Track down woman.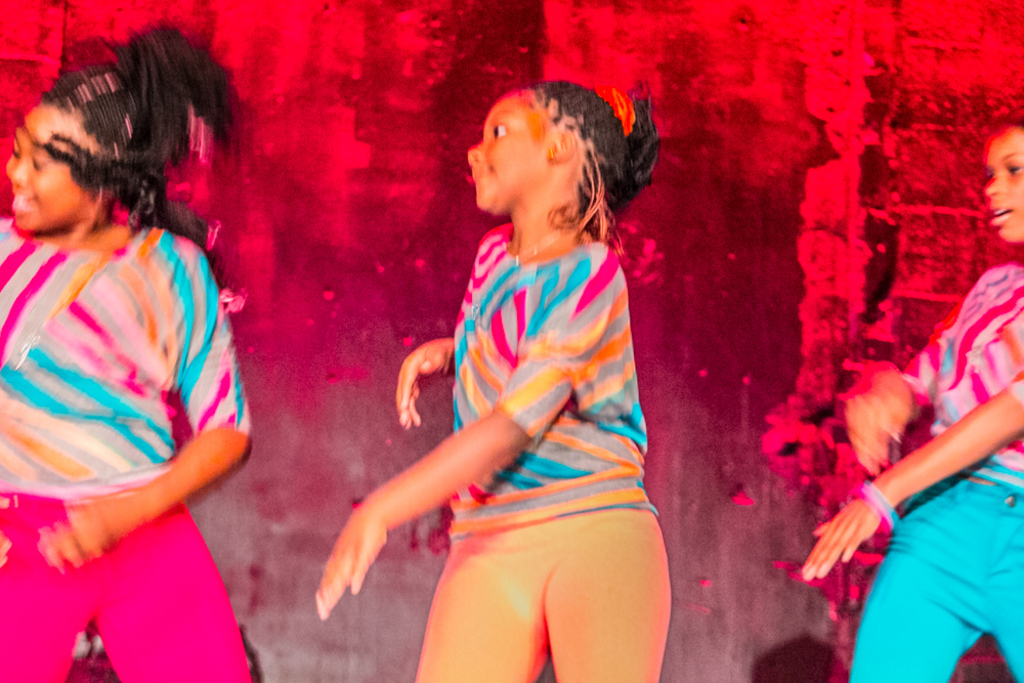
Tracked to 0,18,260,682.
